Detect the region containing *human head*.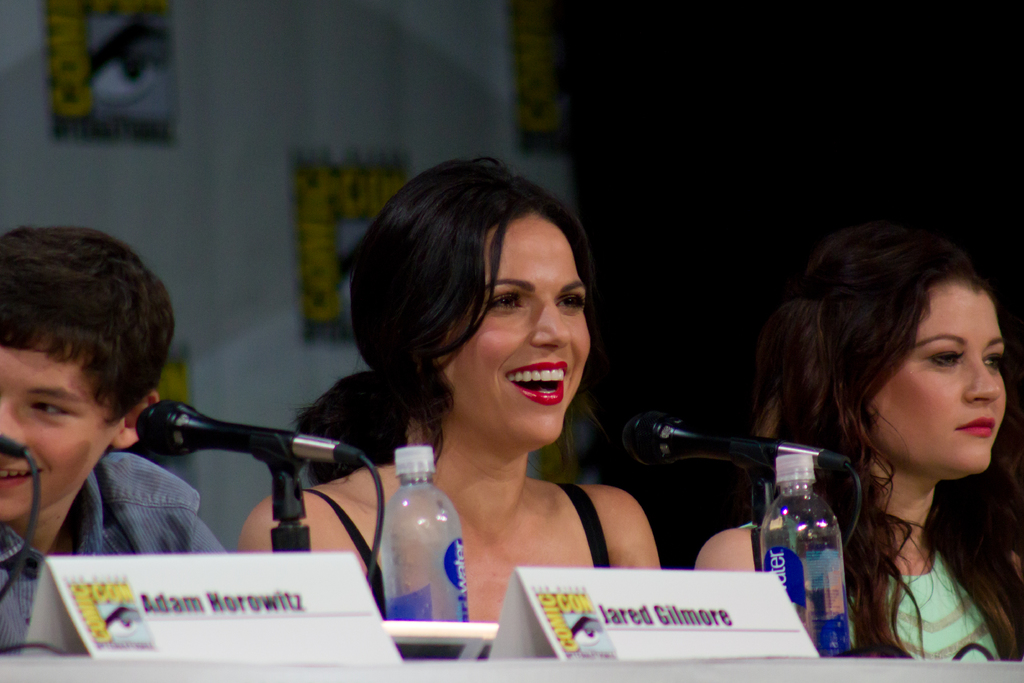
770,226,1009,484.
